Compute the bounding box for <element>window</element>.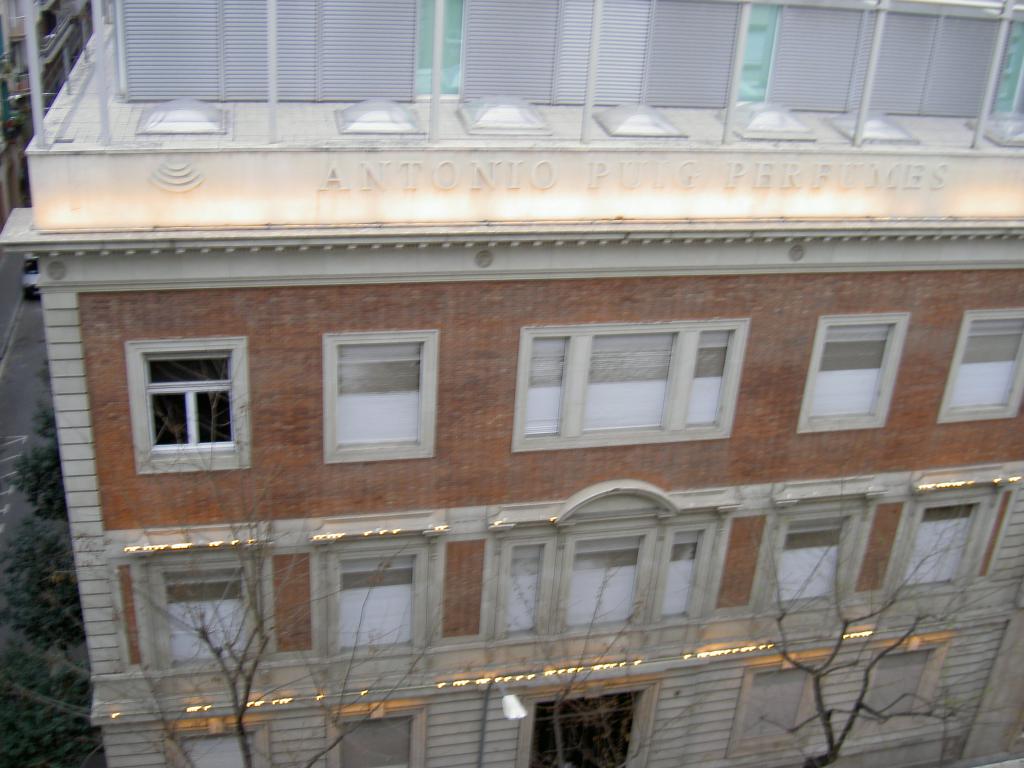
bbox=[565, 523, 659, 626].
